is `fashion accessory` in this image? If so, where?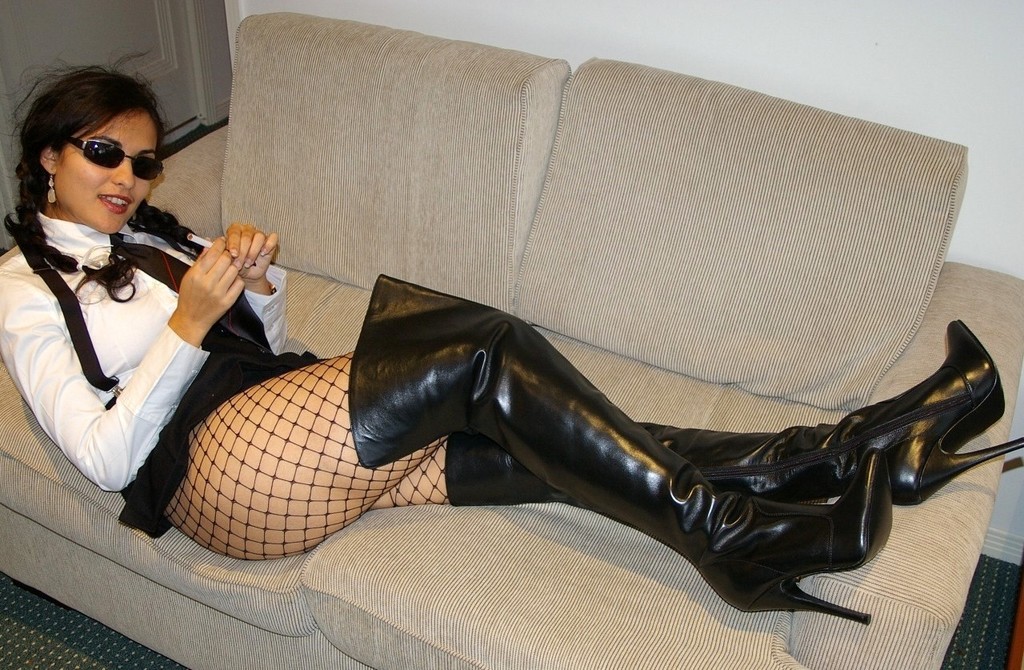
Yes, at 65,134,166,185.
